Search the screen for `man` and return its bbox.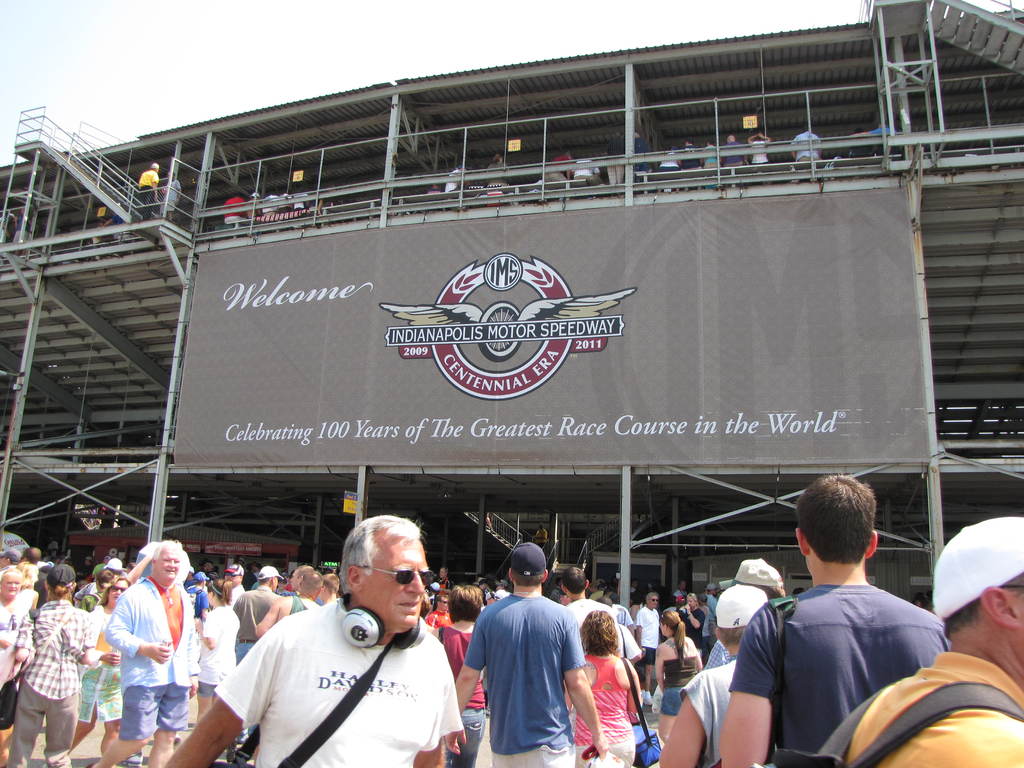
Found: [227,567,282,652].
